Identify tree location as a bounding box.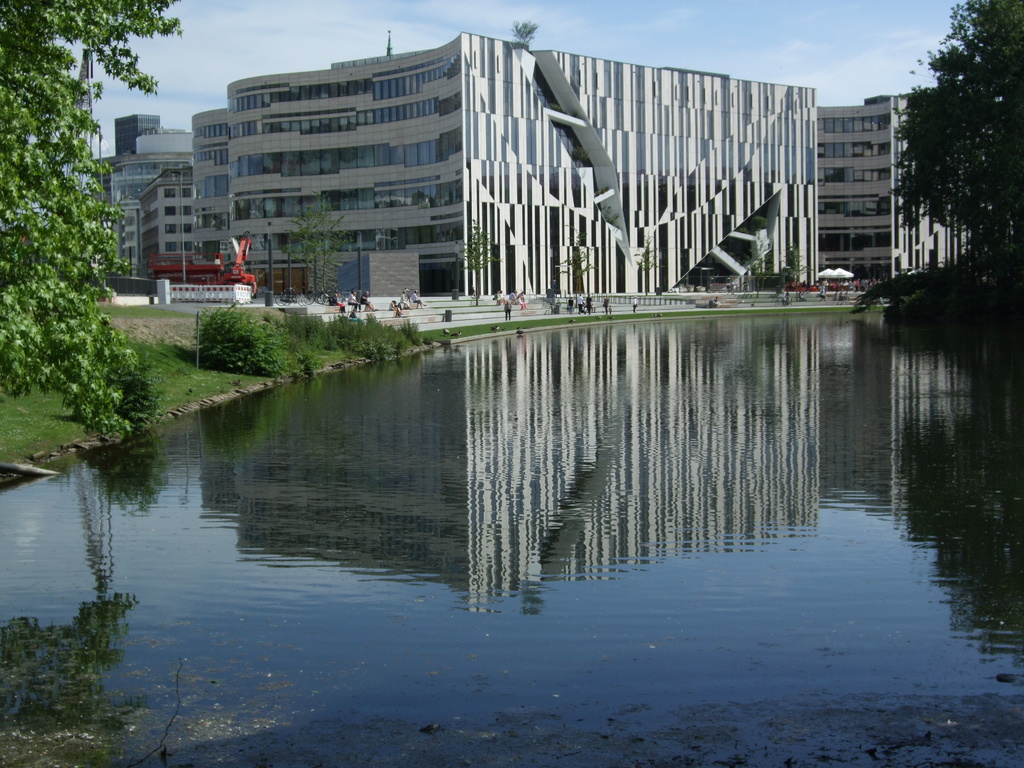
crop(9, 44, 134, 449).
